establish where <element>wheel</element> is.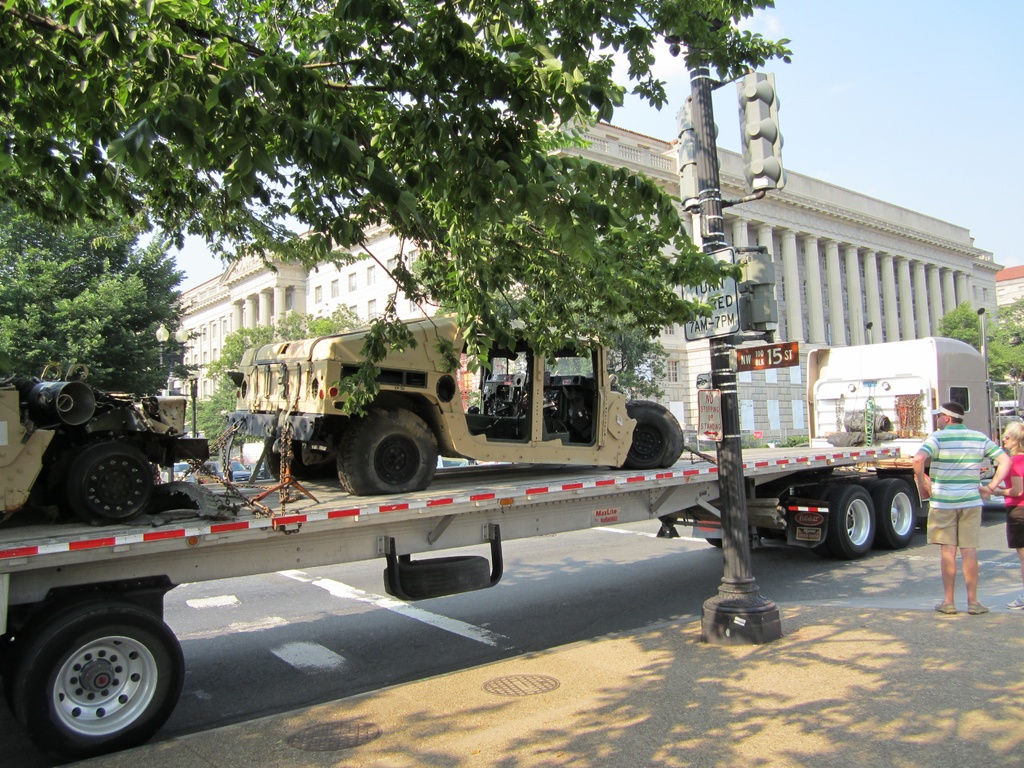
Established at locate(333, 396, 439, 495).
